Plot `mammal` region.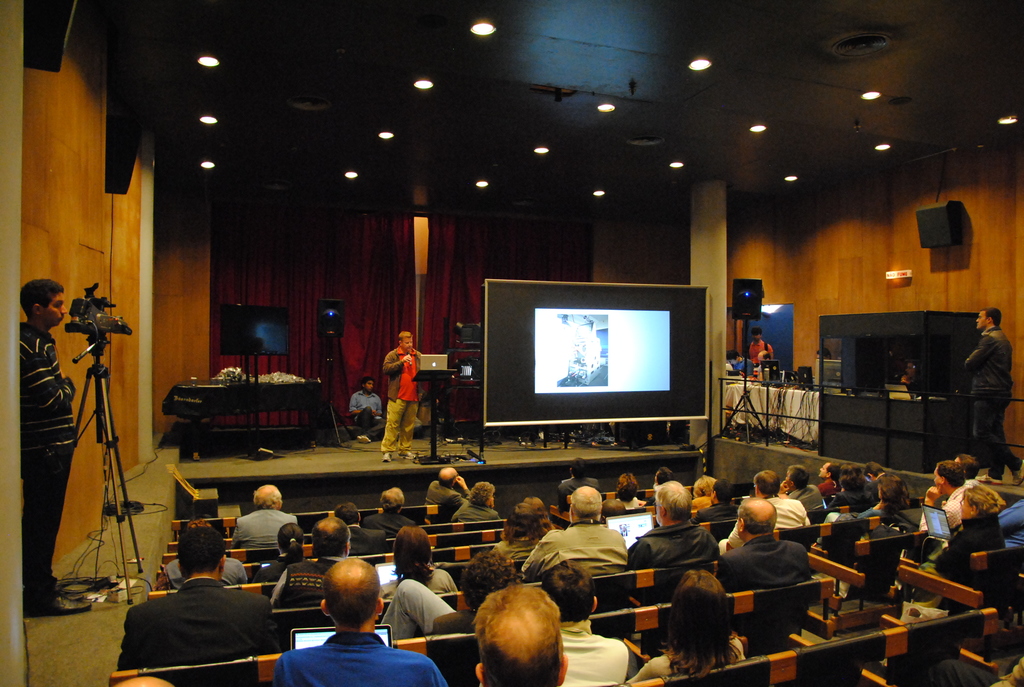
Plotted at <bbox>816, 459, 890, 600</bbox>.
